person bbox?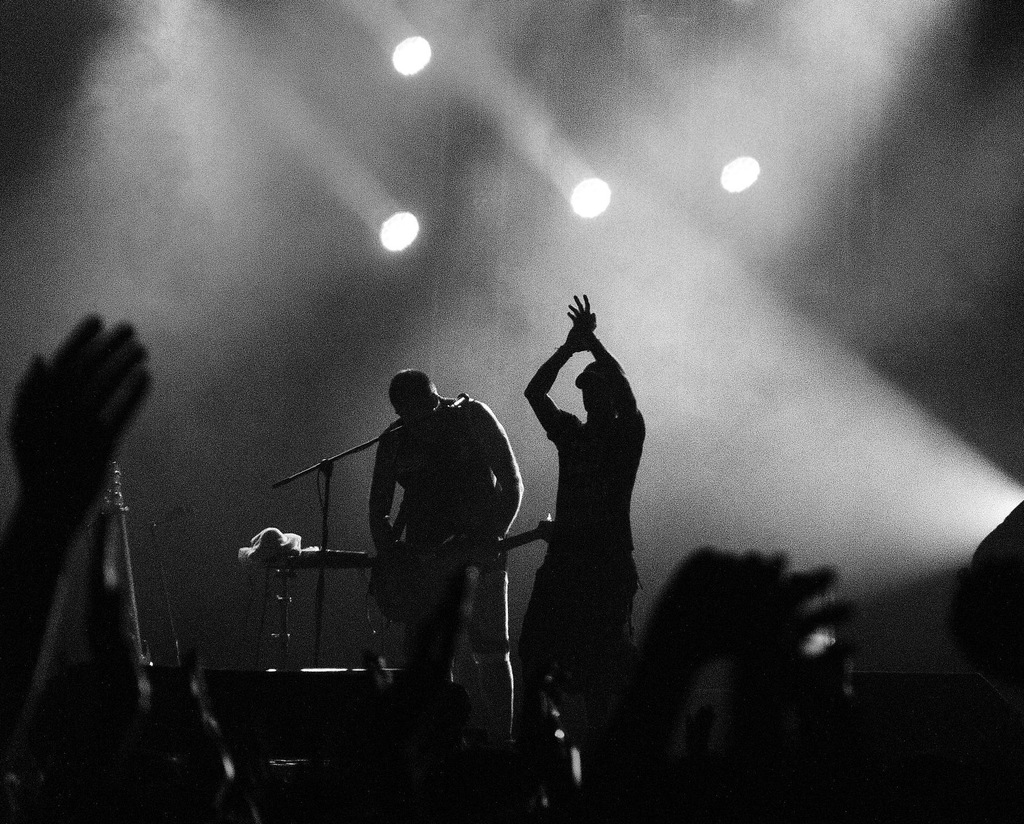
364:369:527:750
